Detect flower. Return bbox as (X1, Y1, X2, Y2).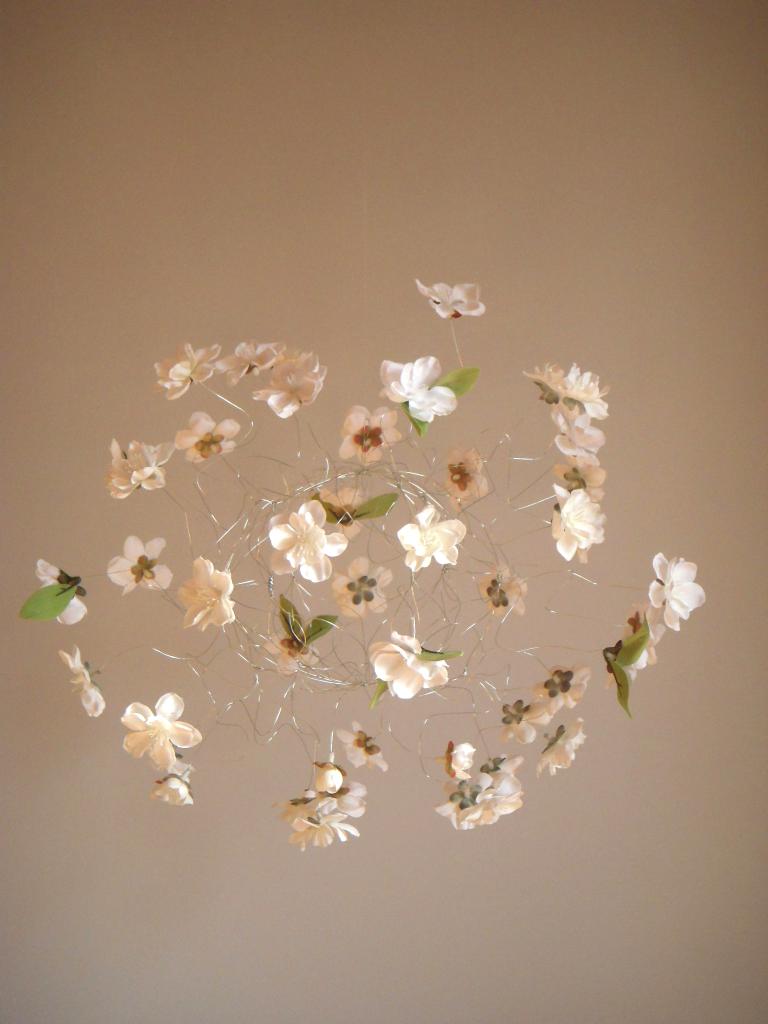
(604, 603, 664, 691).
